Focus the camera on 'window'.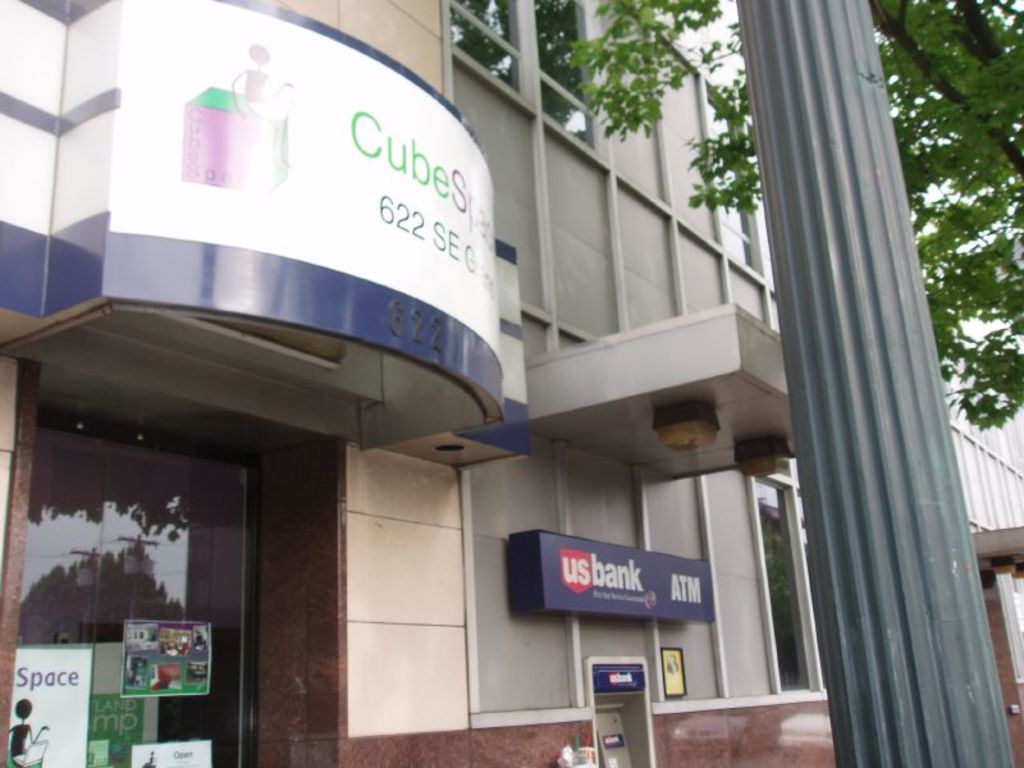
Focus region: bbox=(754, 477, 814, 701).
